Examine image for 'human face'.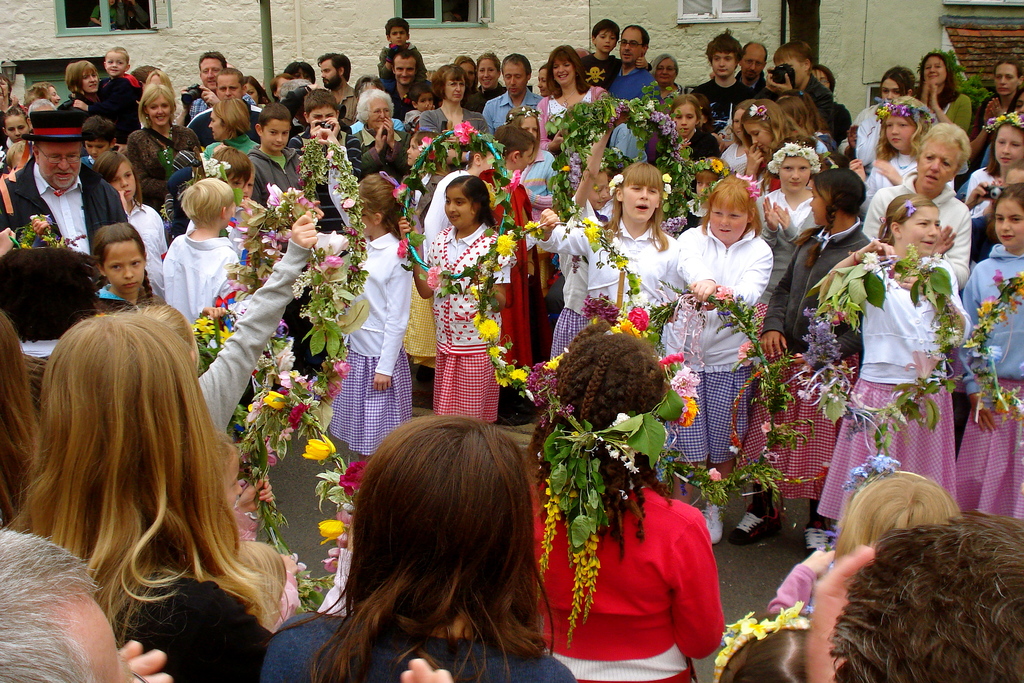
Examination result: box(246, 171, 257, 202).
